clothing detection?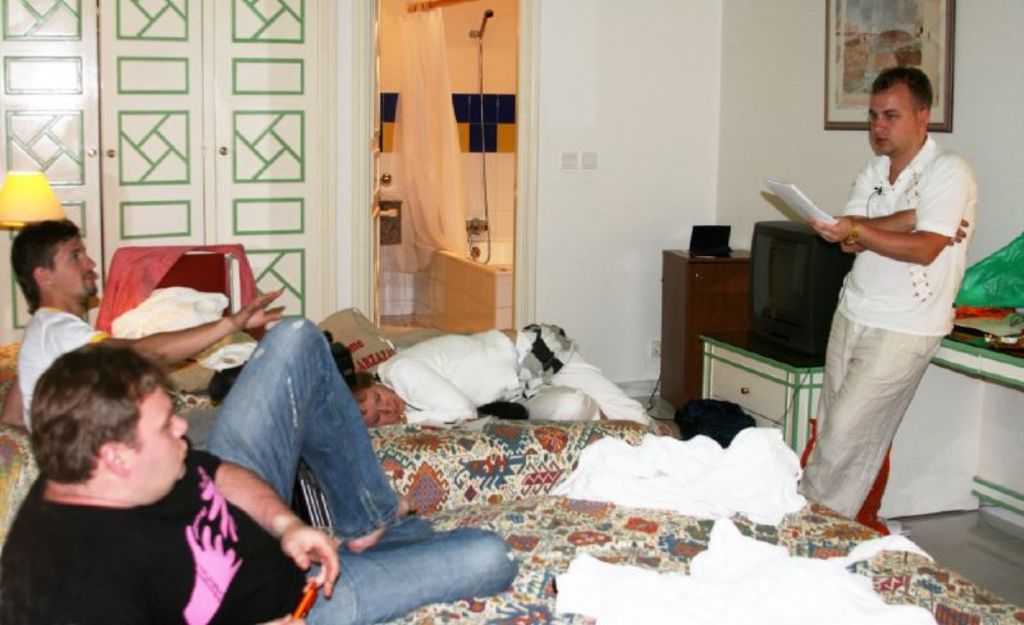
x1=817 y1=122 x2=977 y2=525
